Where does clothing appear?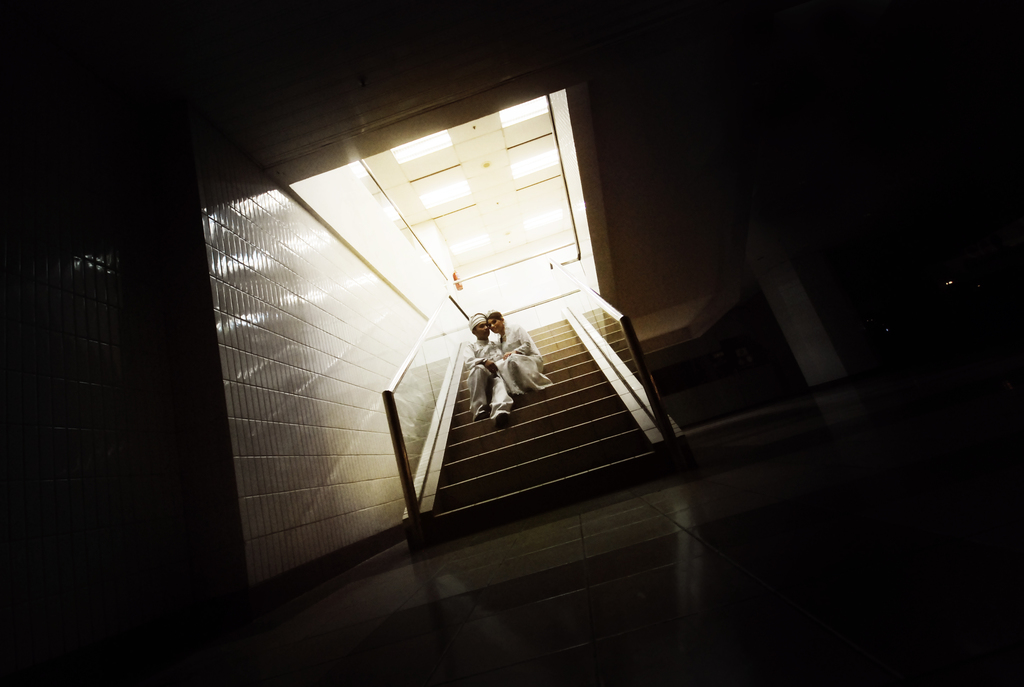
Appears at l=481, t=324, r=552, b=400.
